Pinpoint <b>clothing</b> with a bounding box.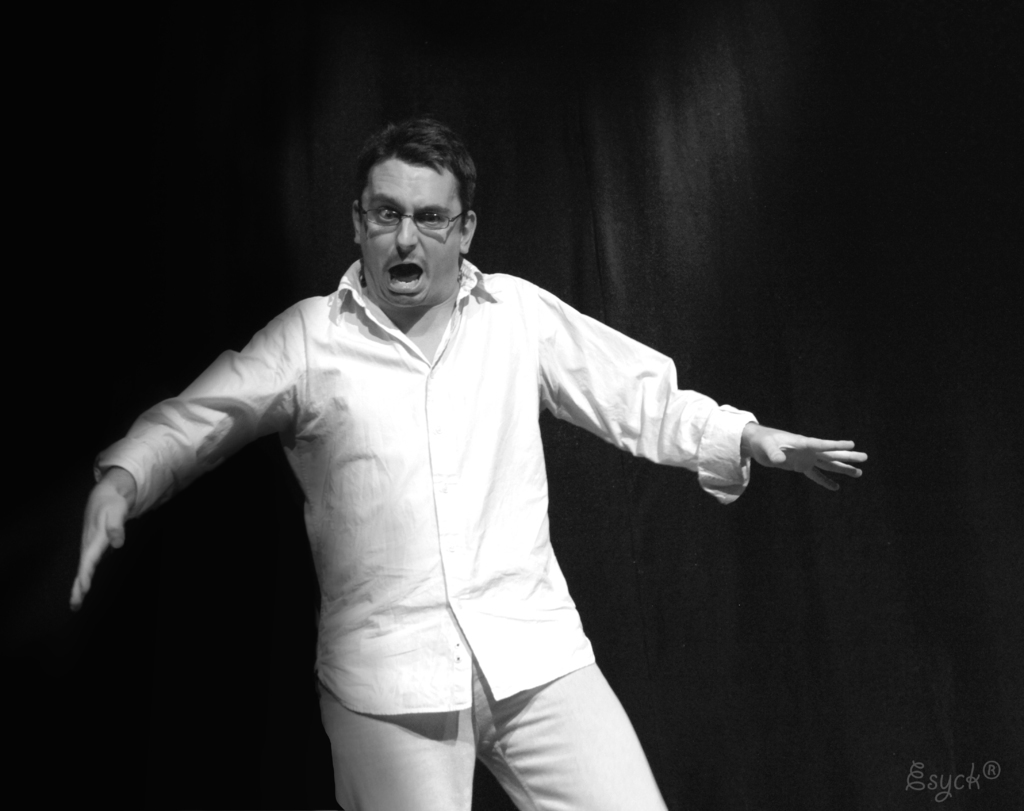
rect(95, 253, 754, 810).
